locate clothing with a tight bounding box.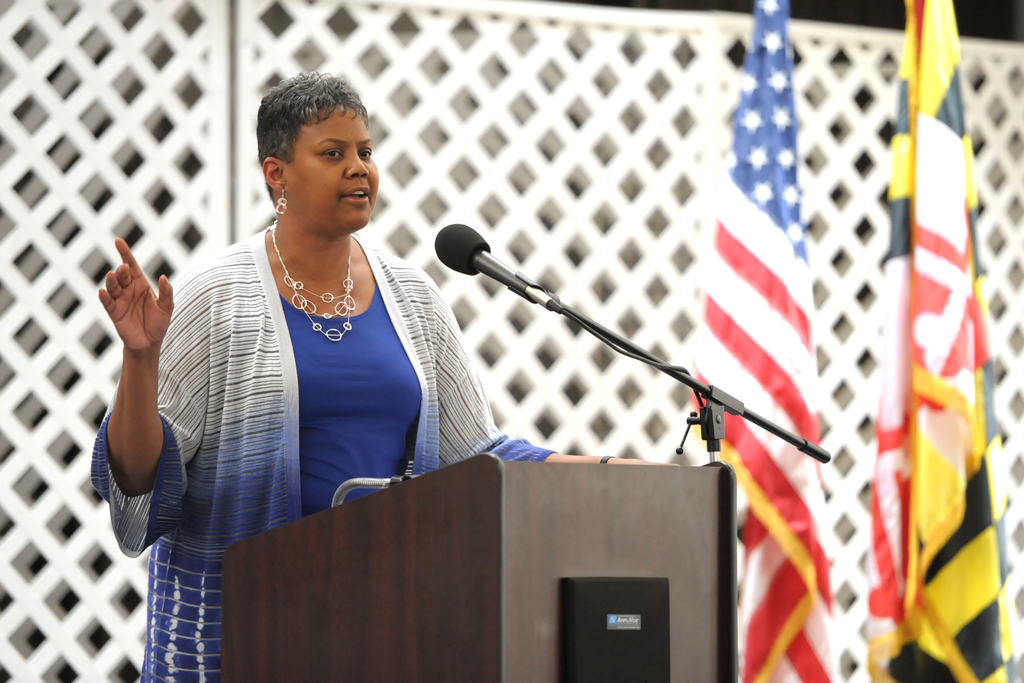
left=92, top=245, right=547, bottom=639.
